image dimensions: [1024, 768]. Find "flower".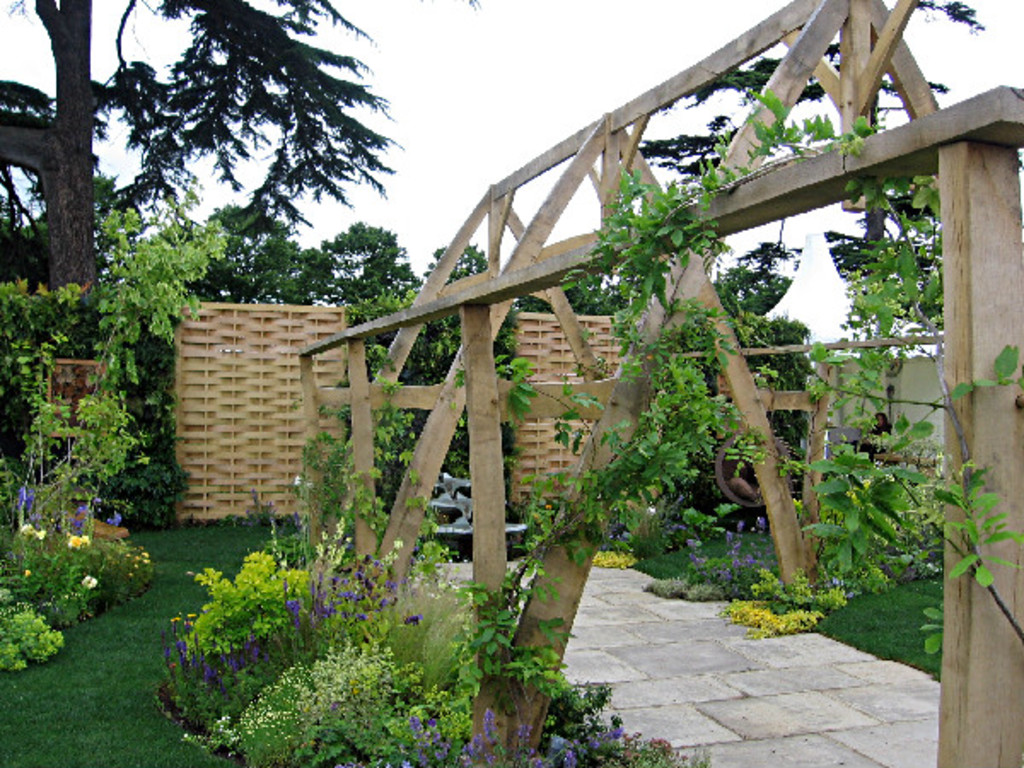
[79, 572, 99, 594].
